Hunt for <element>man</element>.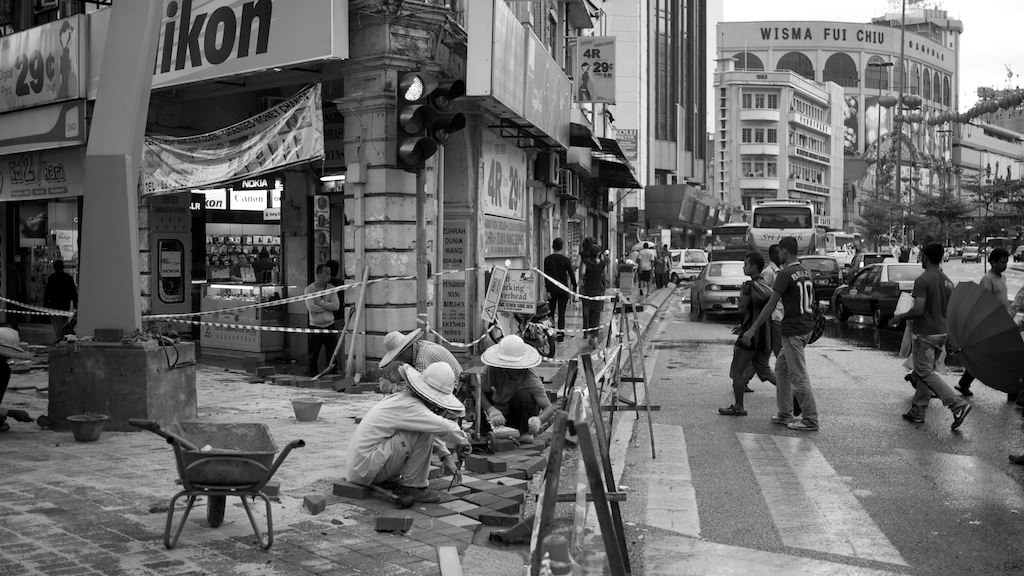
Hunted down at (left=301, top=261, right=339, bottom=378).
